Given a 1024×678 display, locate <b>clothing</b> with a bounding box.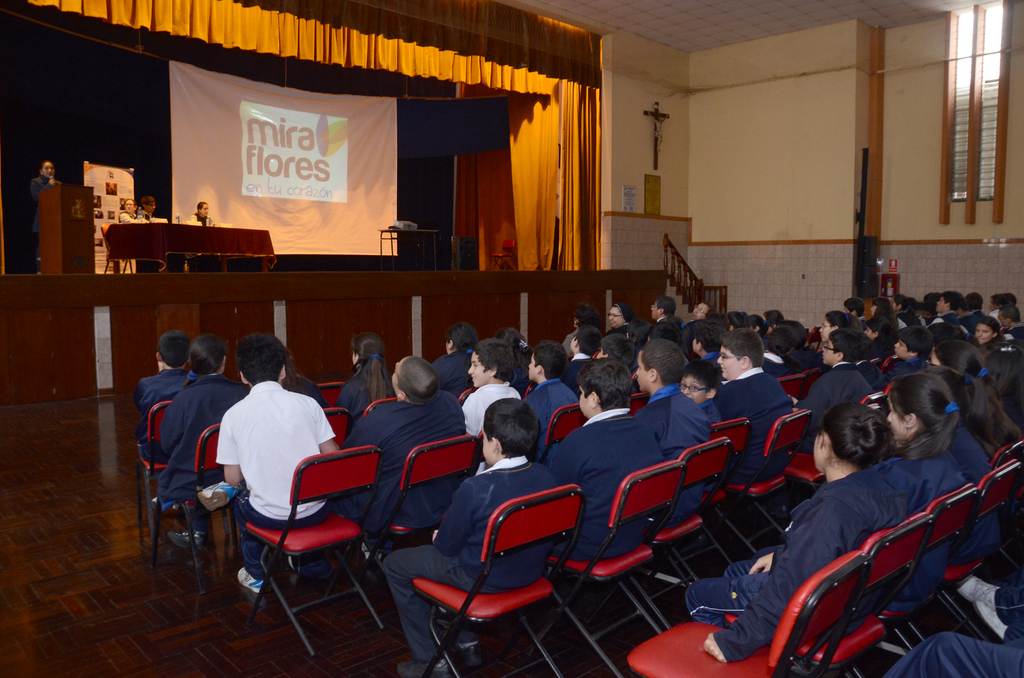
Located: {"x1": 795, "y1": 359, "x2": 875, "y2": 456}.
